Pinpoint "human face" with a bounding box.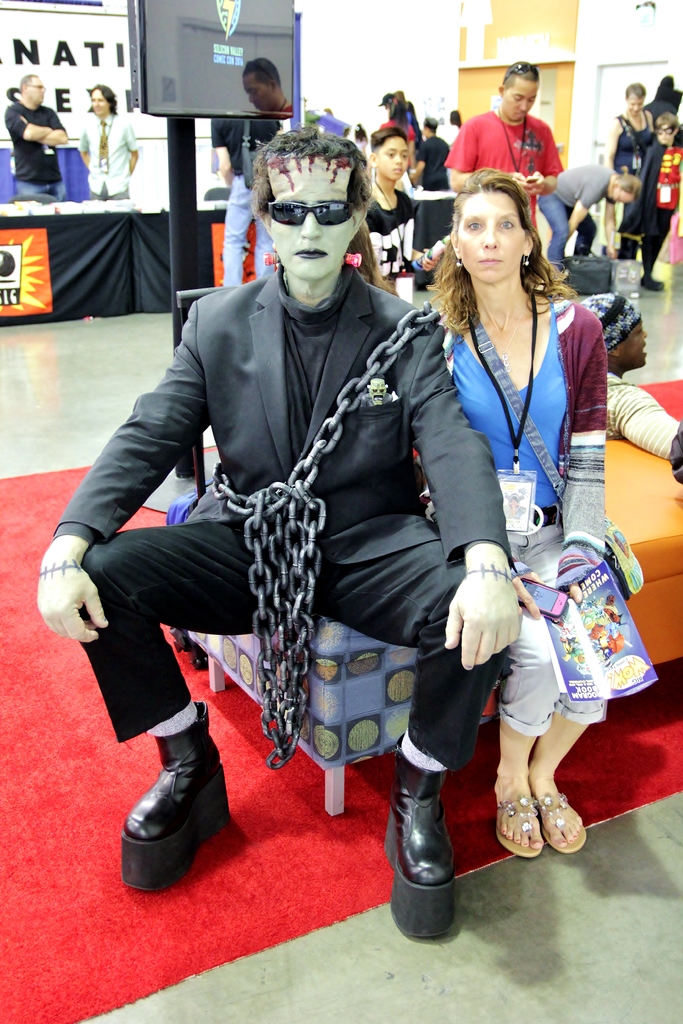
621:312:648:364.
